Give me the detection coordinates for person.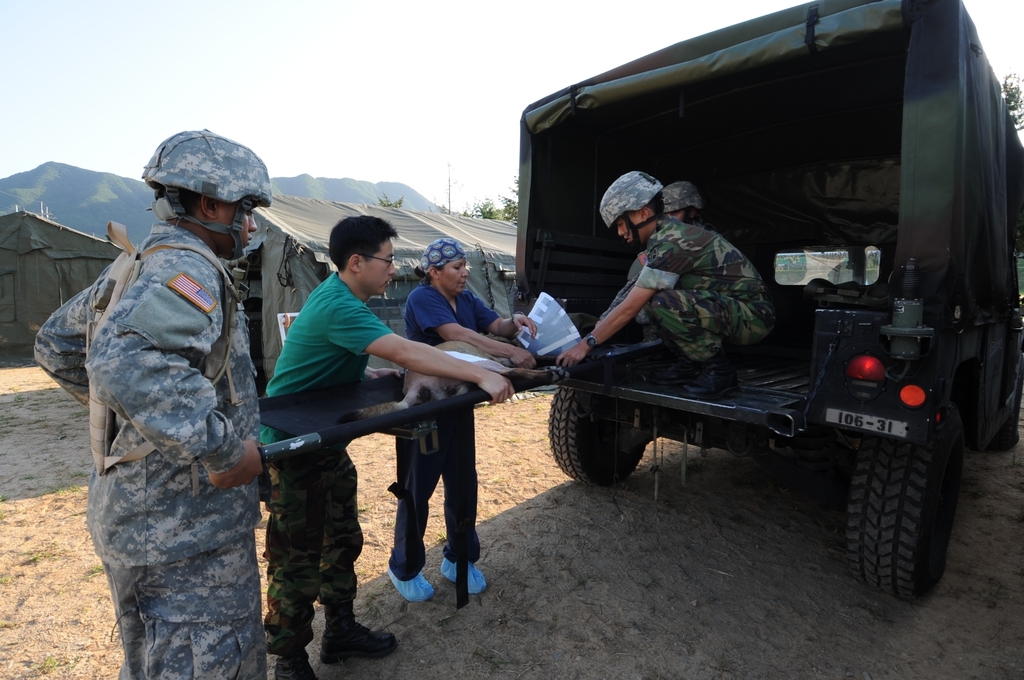
select_region(61, 143, 282, 662).
